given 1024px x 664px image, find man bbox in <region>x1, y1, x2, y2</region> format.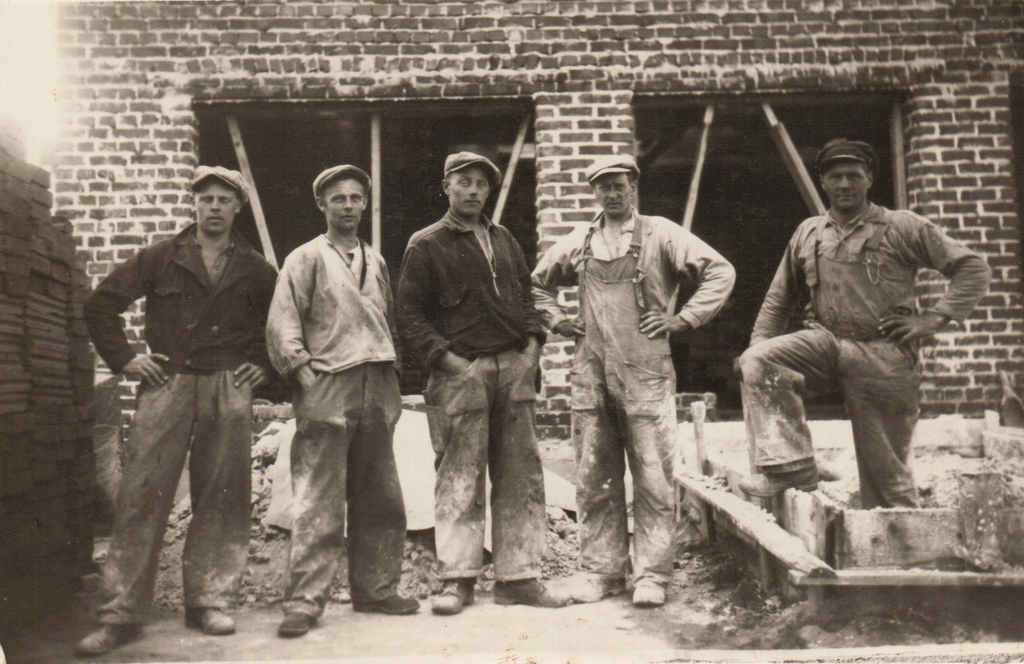
<region>743, 144, 994, 517</region>.
